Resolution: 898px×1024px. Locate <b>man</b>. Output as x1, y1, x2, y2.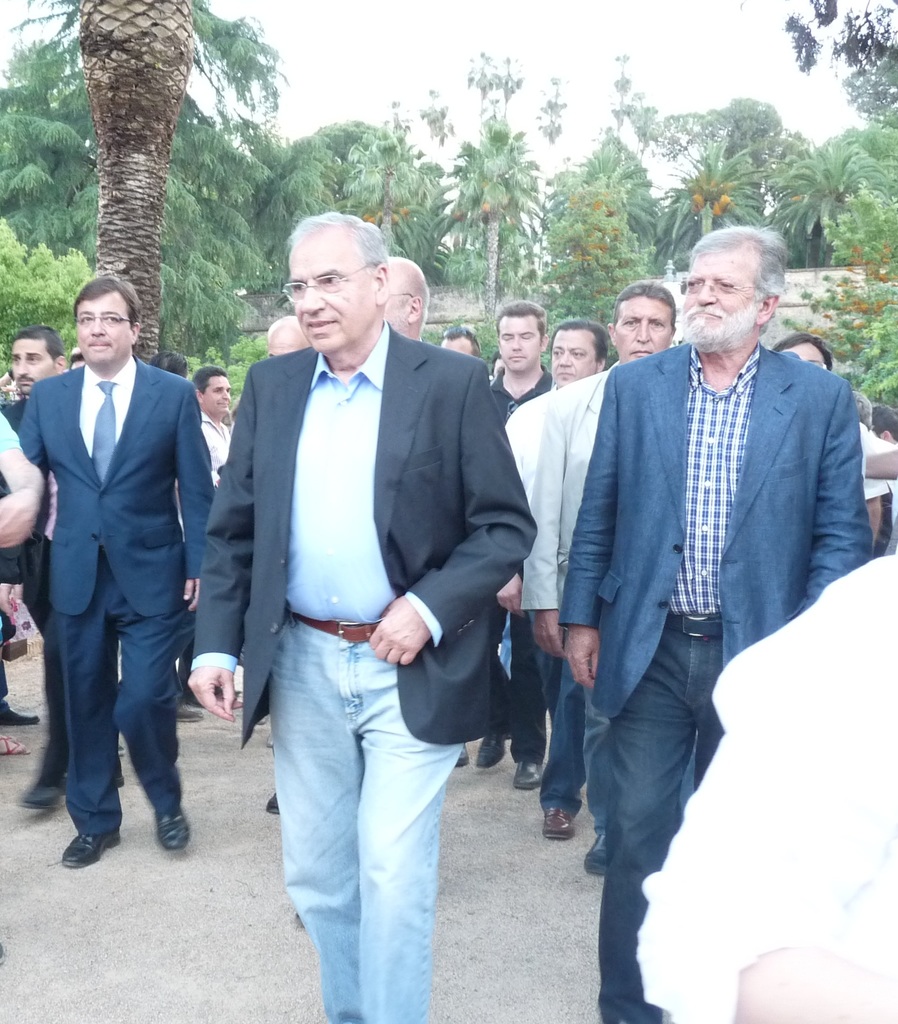
563, 229, 875, 1023.
